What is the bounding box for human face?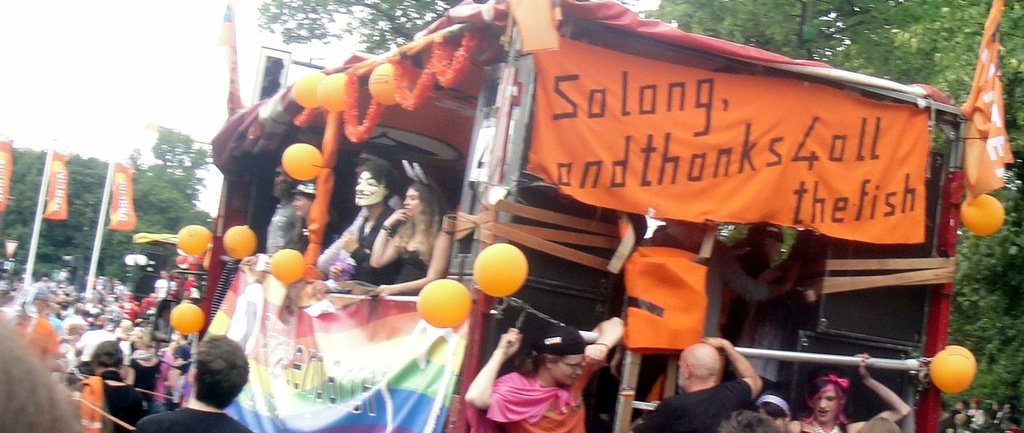
274/166/294/189.
